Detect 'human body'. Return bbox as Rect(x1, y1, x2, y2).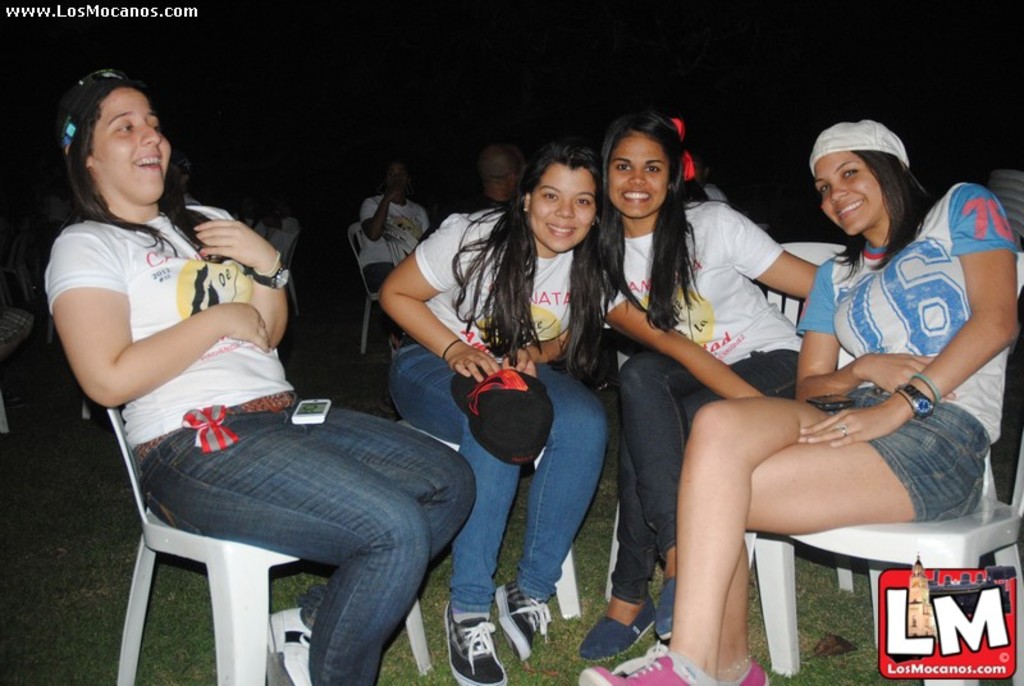
Rect(45, 61, 479, 685).
